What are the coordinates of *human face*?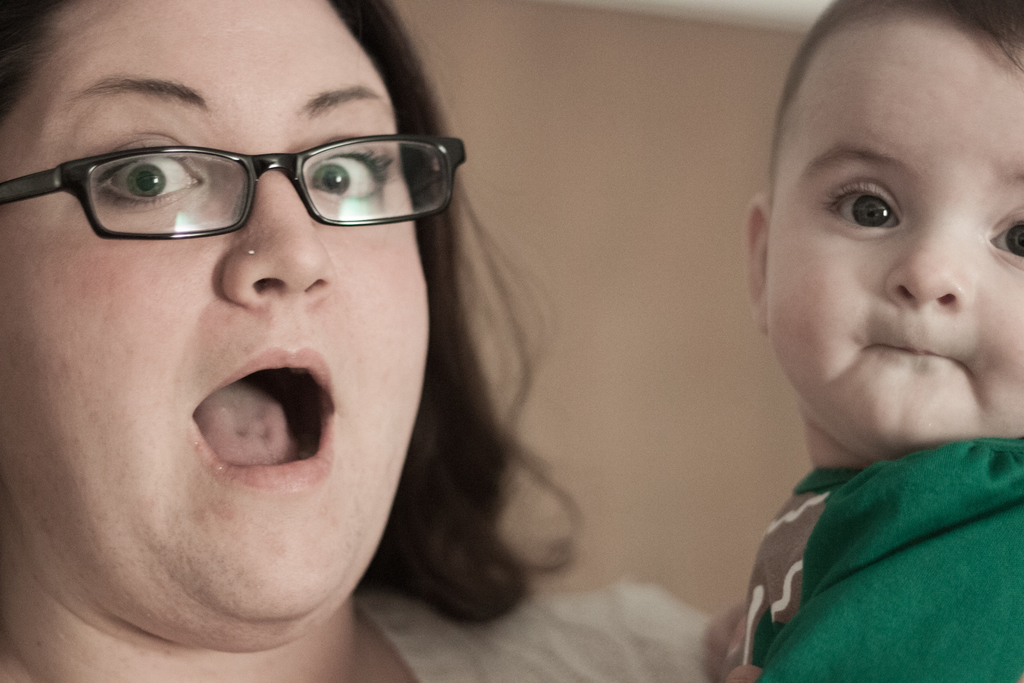
box=[764, 15, 1023, 463].
